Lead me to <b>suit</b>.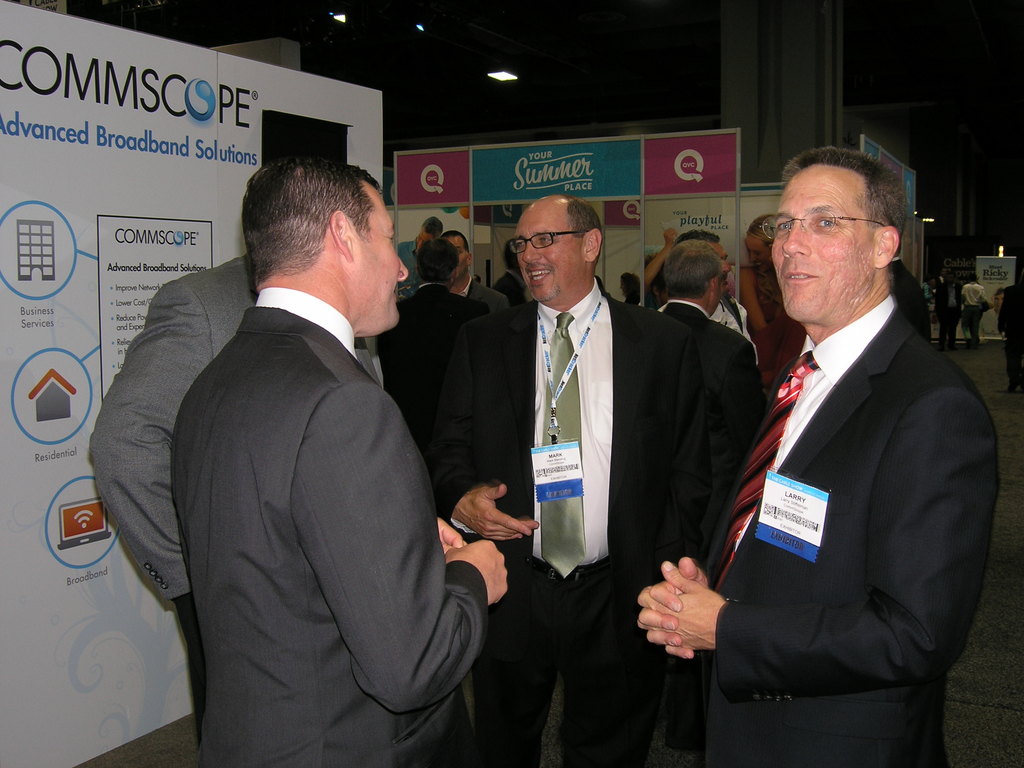
Lead to (left=451, top=276, right=509, bottom=306).
